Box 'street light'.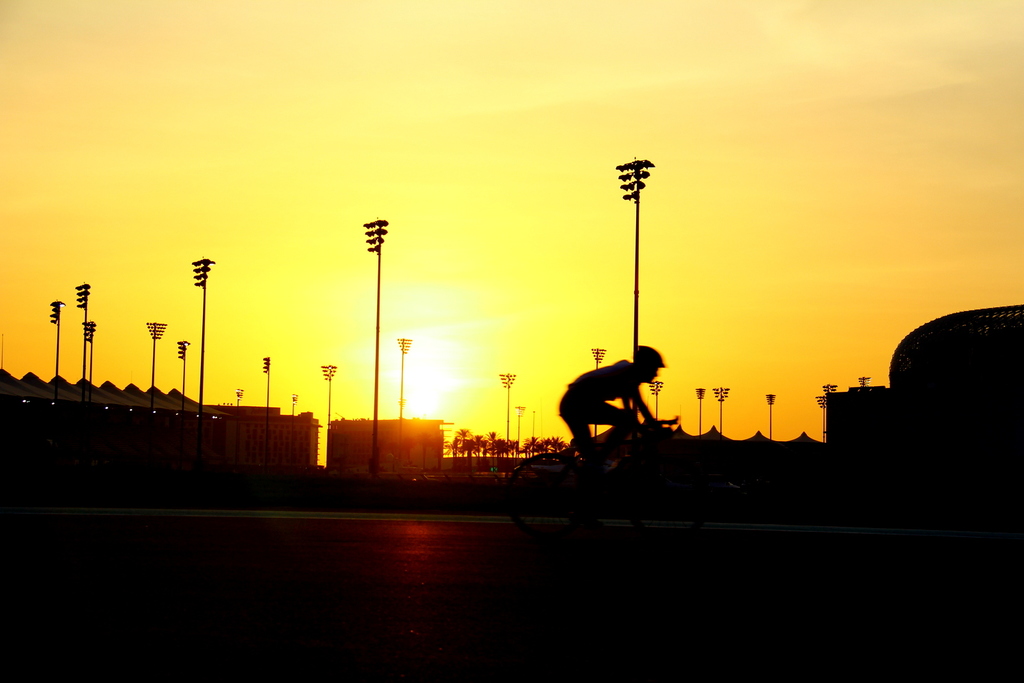
[263,355,271,463].
